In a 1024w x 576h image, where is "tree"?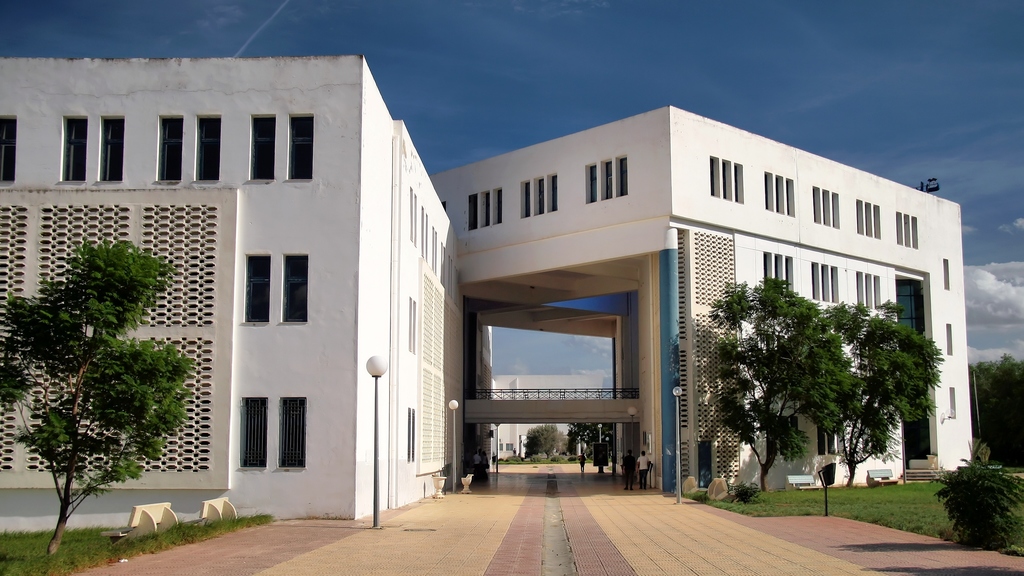
10 200 202 531.
